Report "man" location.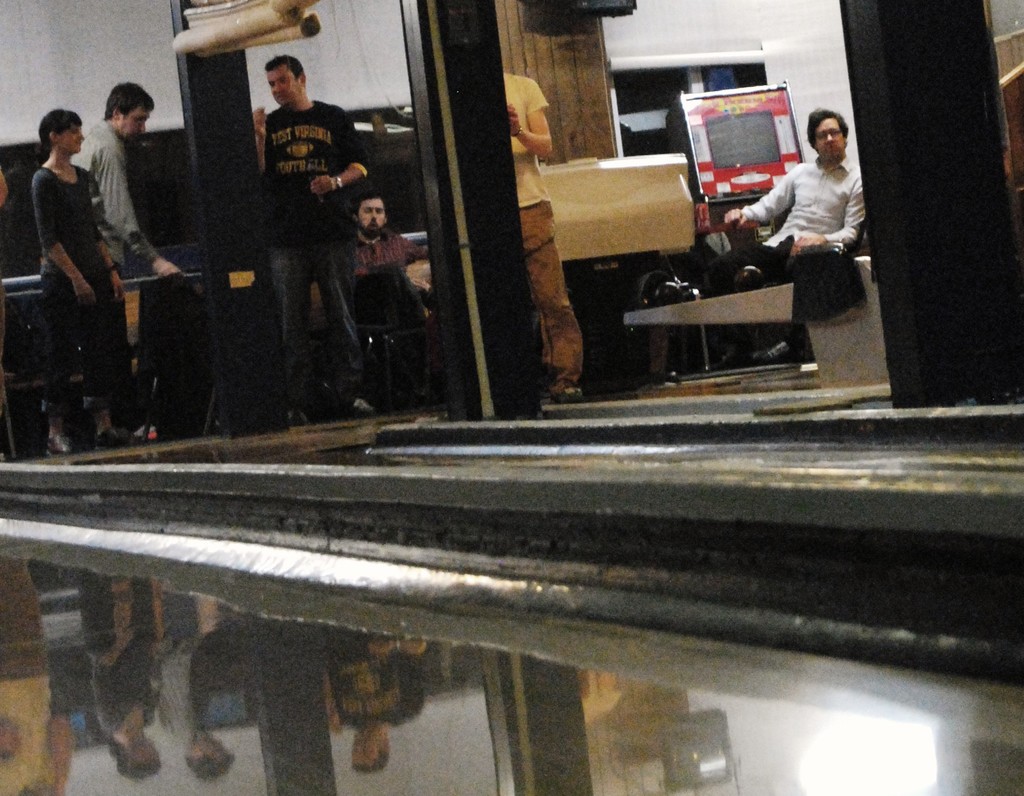
Report: x1=245 y1=51 x2=366 y2=431.
